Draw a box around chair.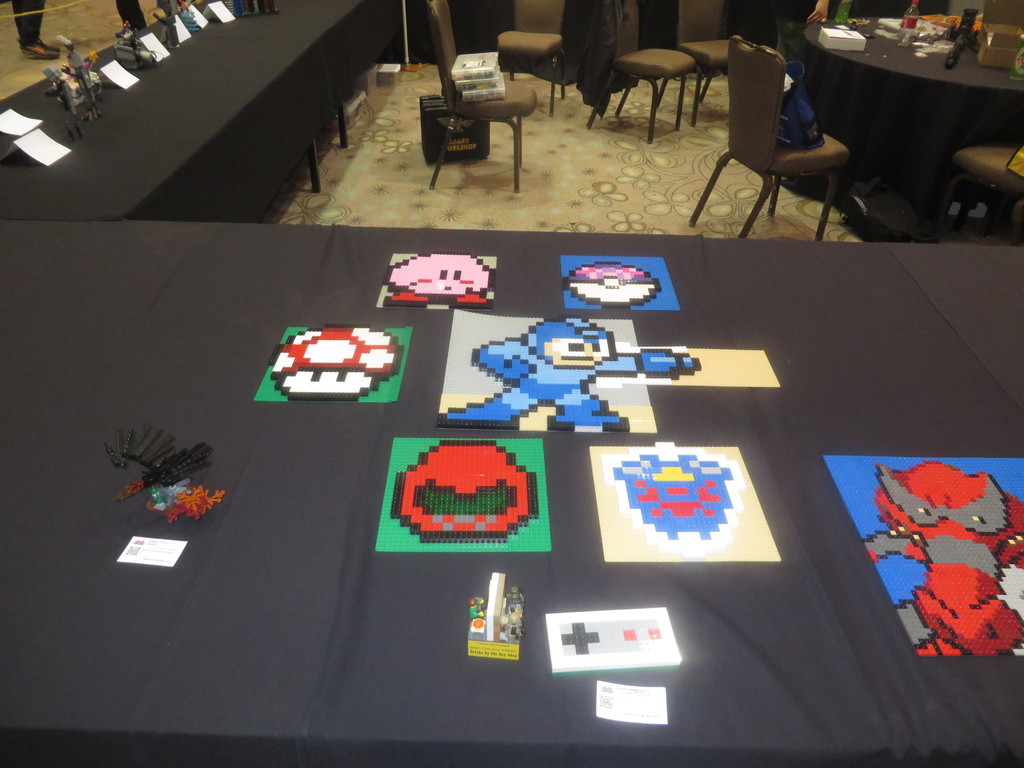
Rect(714, 54, 874, 225).
